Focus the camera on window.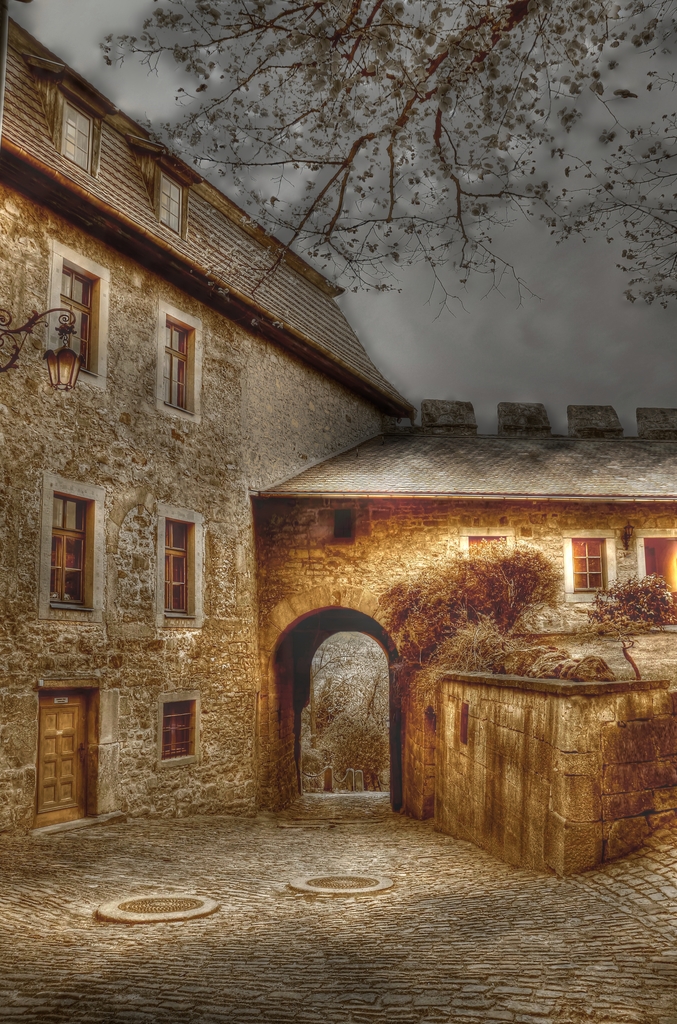
Focus region: crop(134, 495, 196, 621).
